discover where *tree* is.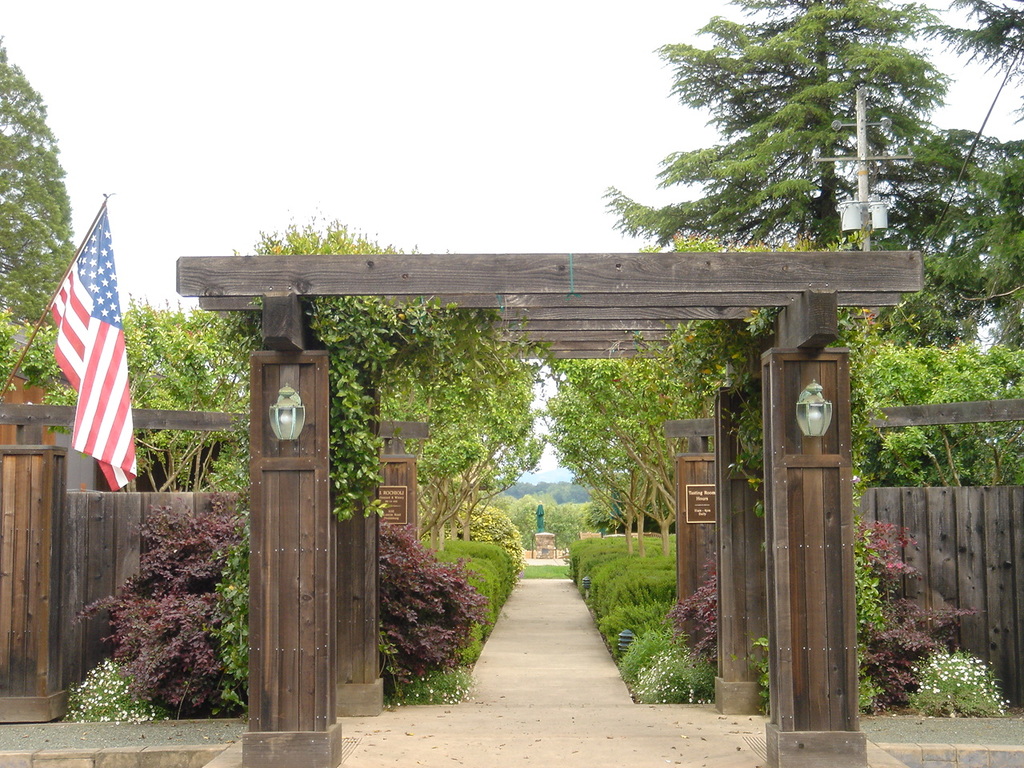
Discovered at <bbox>0, 36, 79, 340</bbox>.
